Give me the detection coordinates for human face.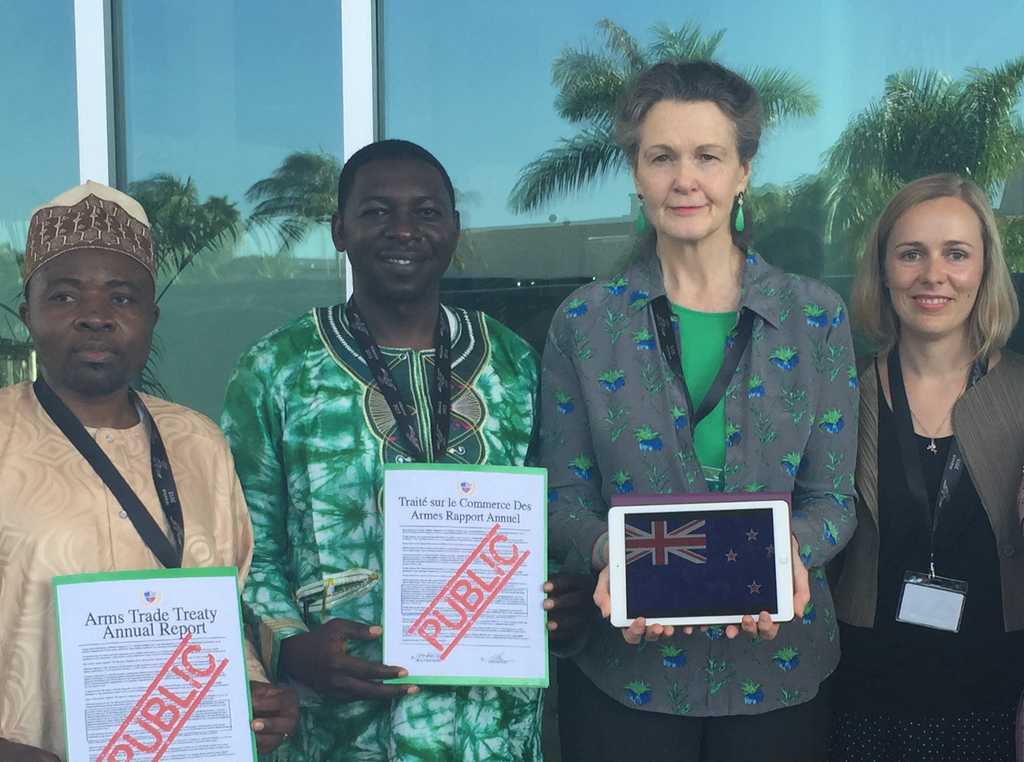
[left=29, top=245, right=154, bottom=386].
